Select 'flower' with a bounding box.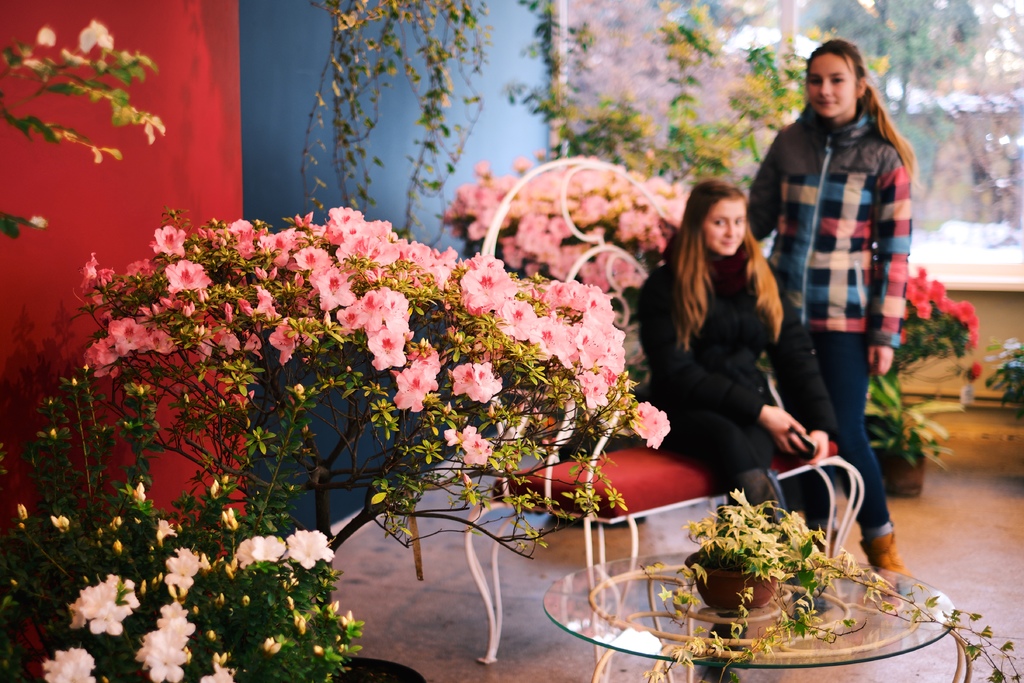
select_region(79, 15, 113, 54).
